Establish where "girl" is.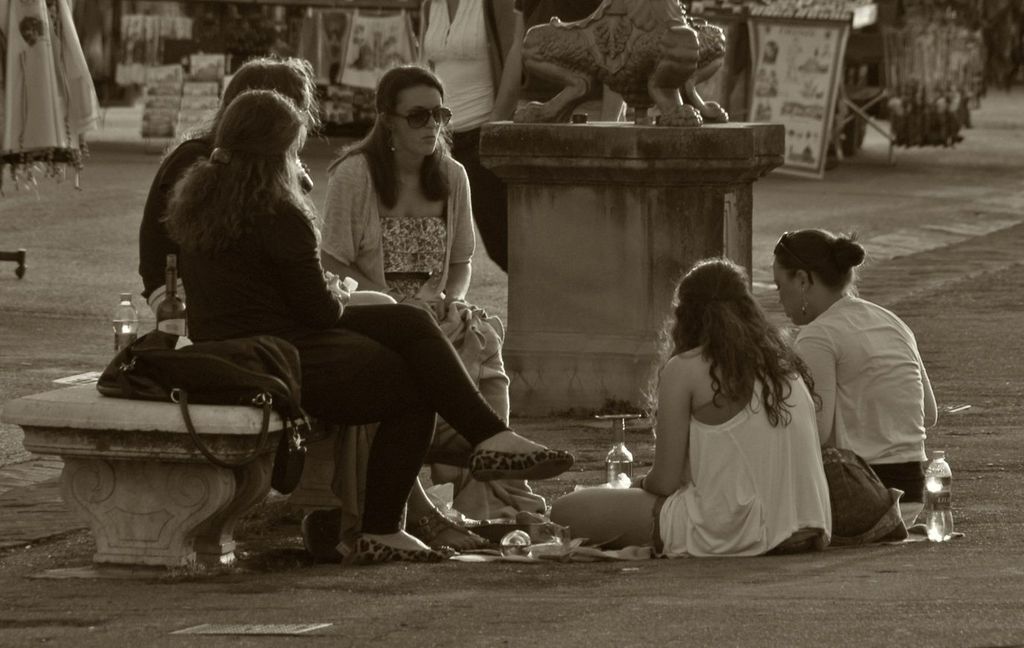
Established at (783, 232, 944, 532).
